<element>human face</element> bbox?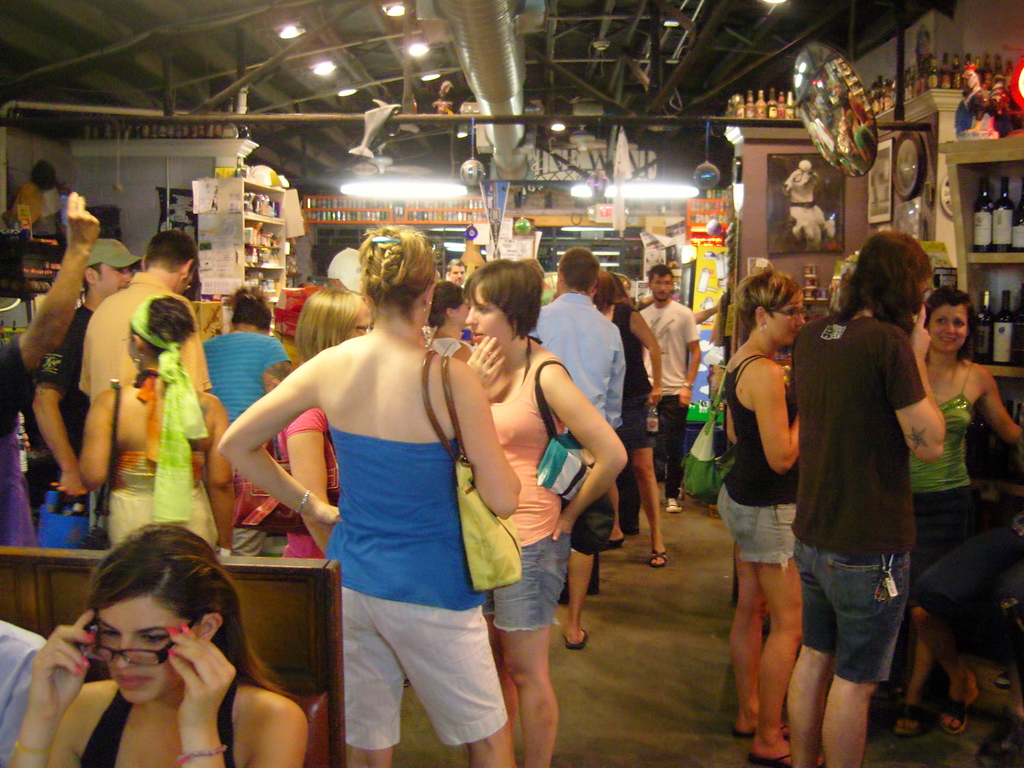
box=[769, 289, 808, 347]
